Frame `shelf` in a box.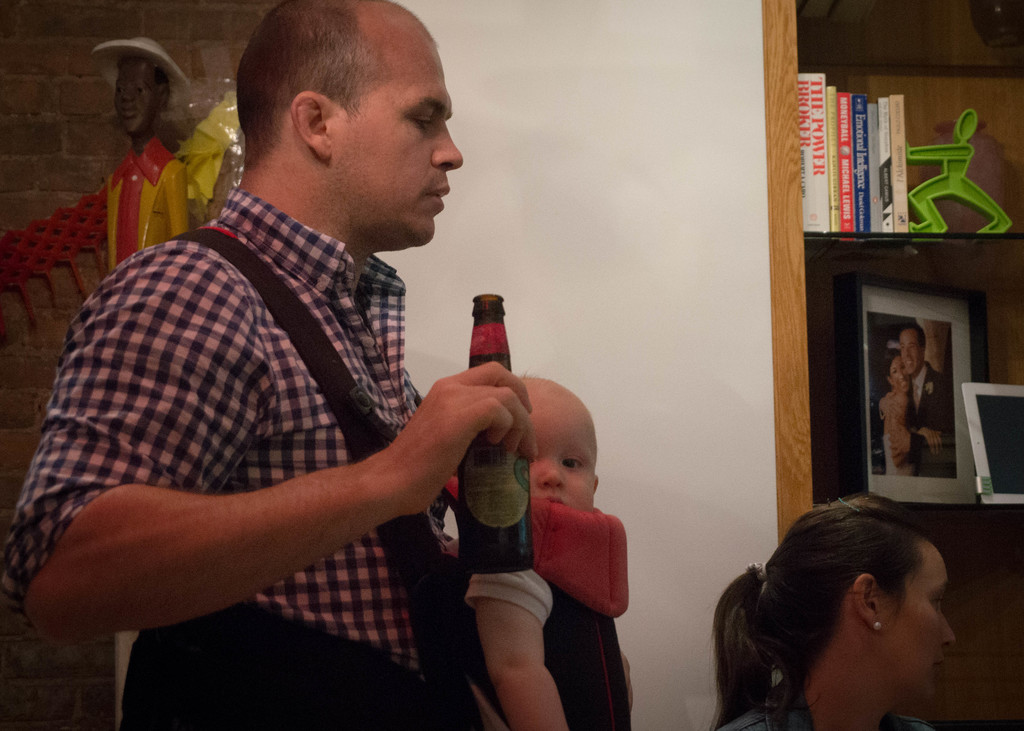
(792,0,1023,77).
